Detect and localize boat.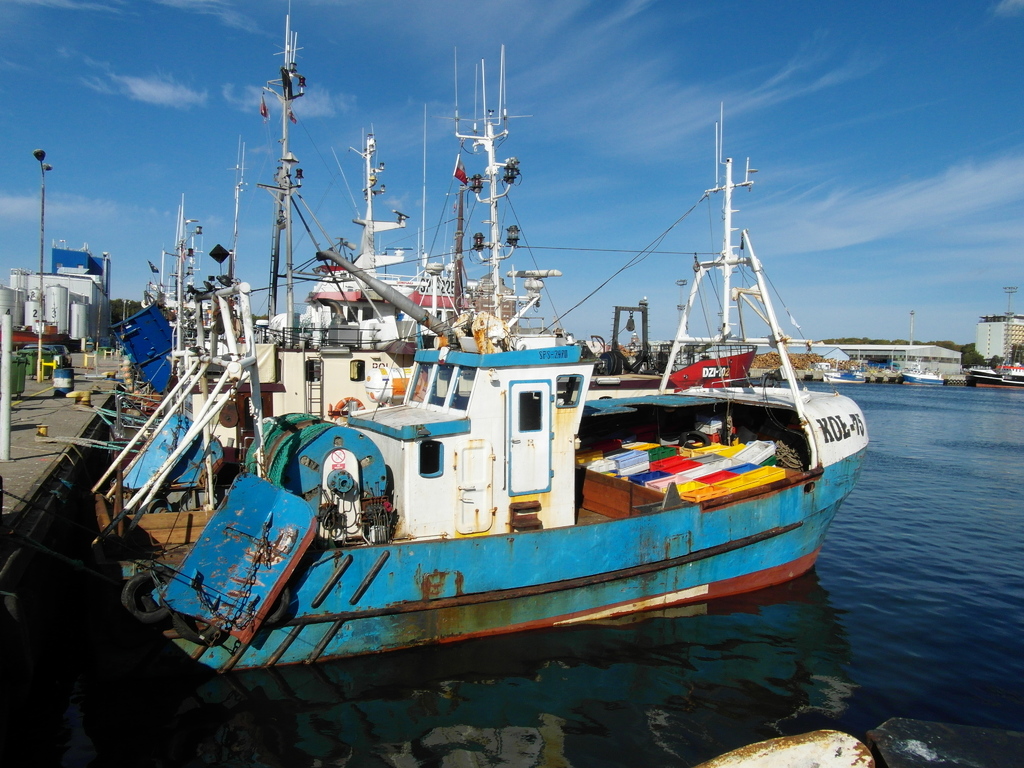
Localized at pyautogui.locateOnScreen(955, 355, 1023, 395).
